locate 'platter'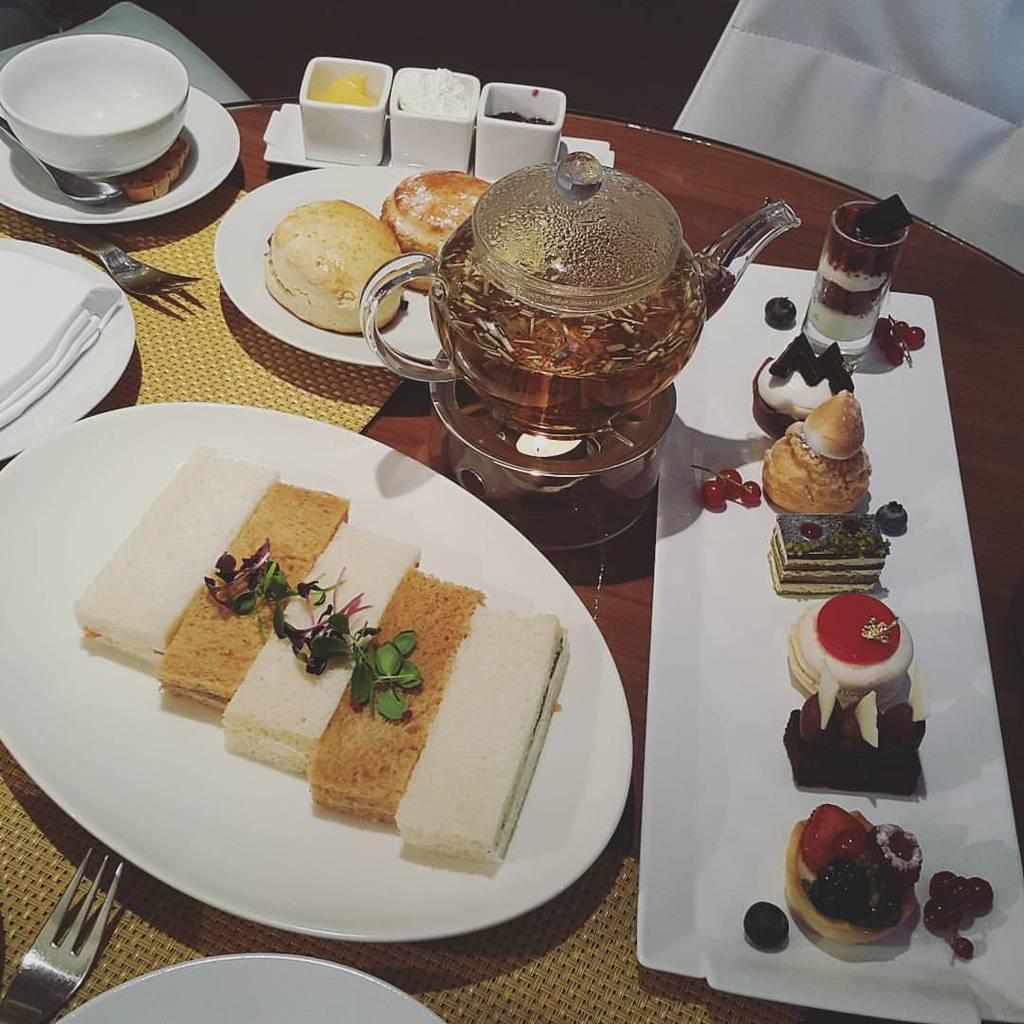
[x1=214, y1=166, x2=497, y2=370]
